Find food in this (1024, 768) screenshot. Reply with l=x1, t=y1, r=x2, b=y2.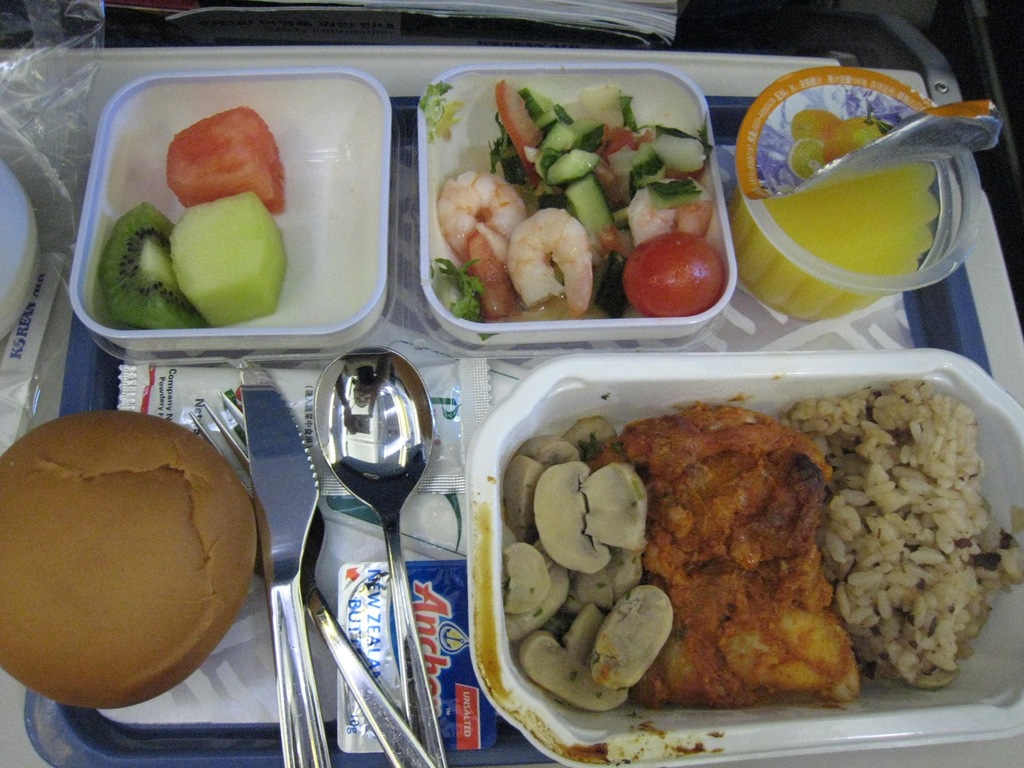
l=750, t=77, r=956, b=294.
